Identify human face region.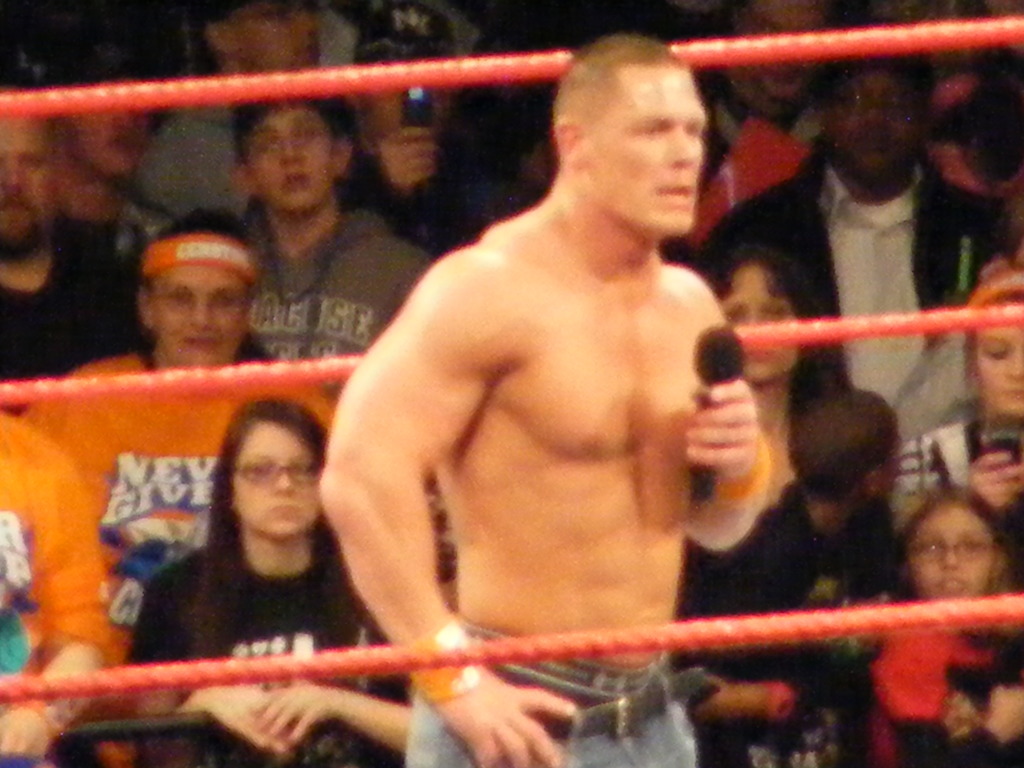
Region: BBox(728, 264, 805, 385).
